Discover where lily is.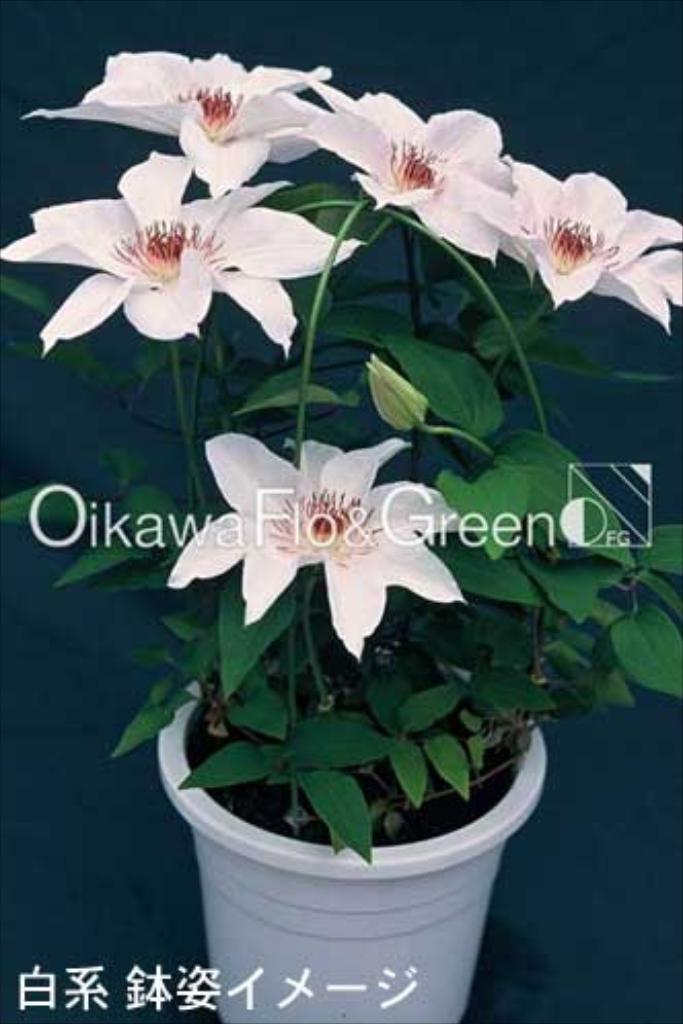
Discovered at {"x1": 169, "y1": 430, "x2": 469, "y2": 666}.
